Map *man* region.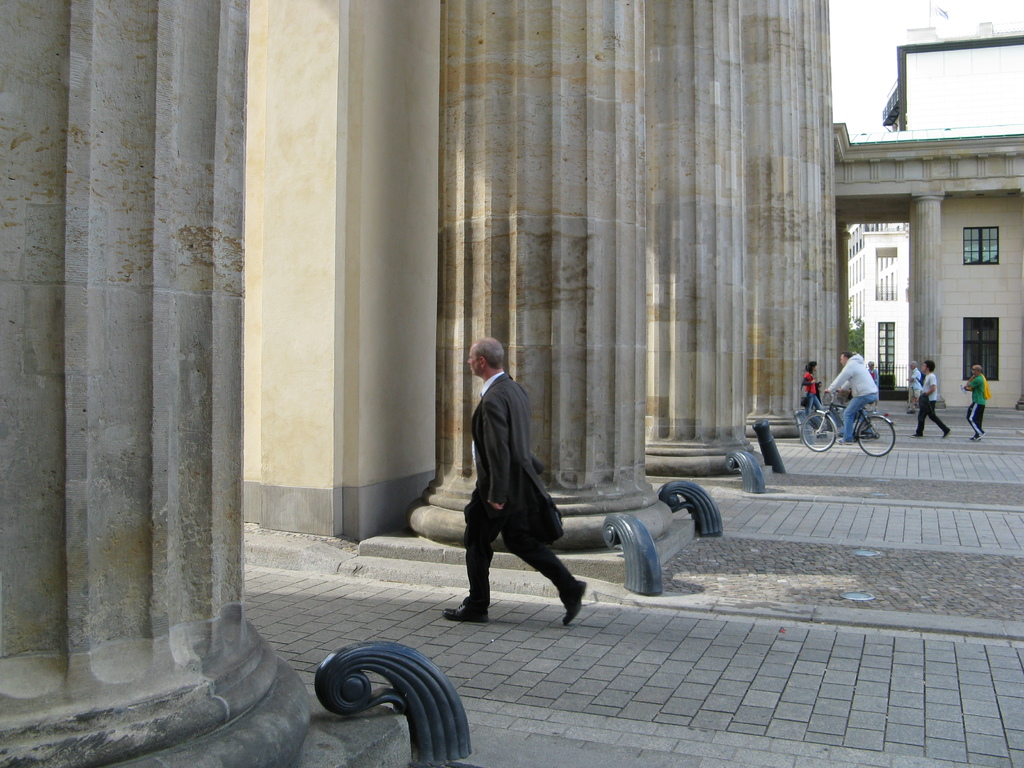
Mapped to [left=826, top=352, right=881, bottom=444].
